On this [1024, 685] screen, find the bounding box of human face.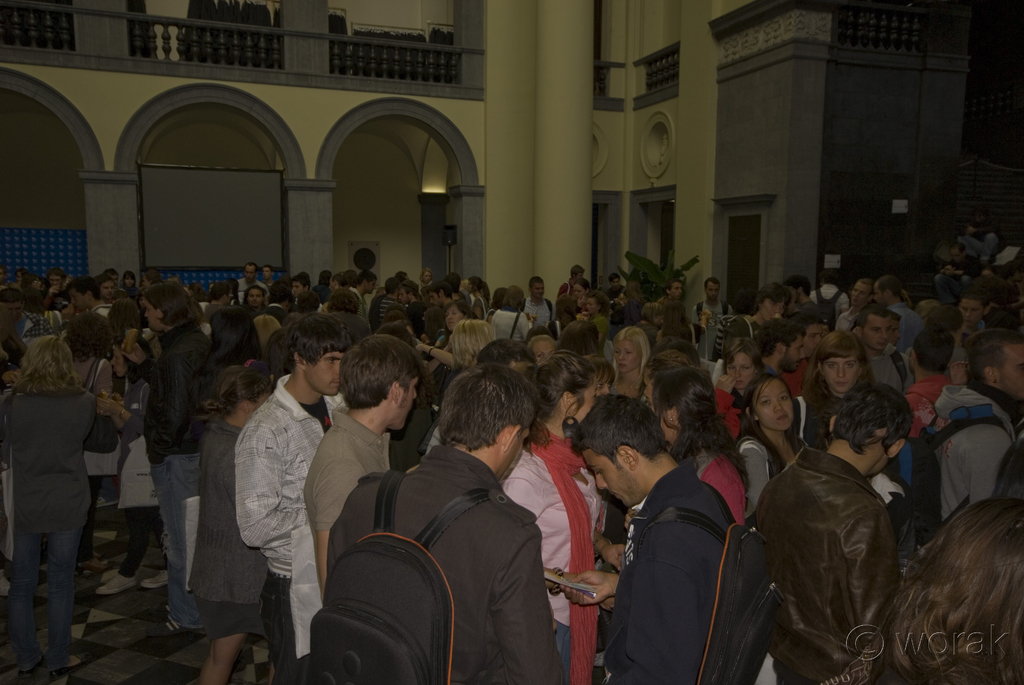
Bounding box: (328,279,336,292).
